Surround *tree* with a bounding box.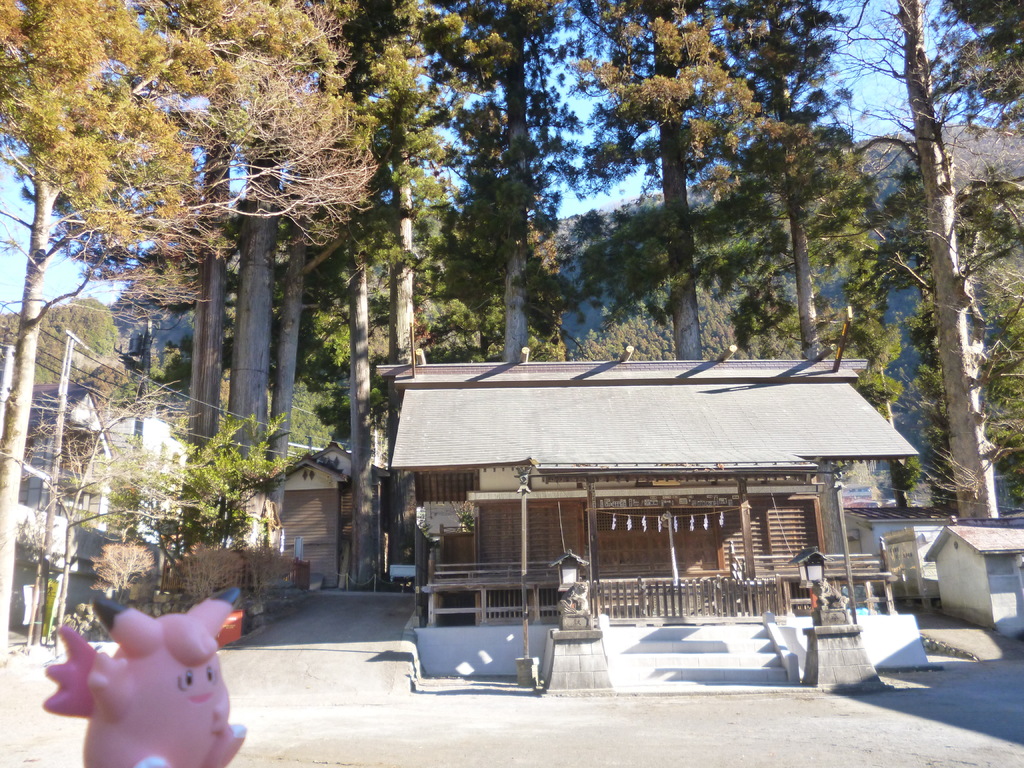
bbox=[787, 211, 918, 500].
